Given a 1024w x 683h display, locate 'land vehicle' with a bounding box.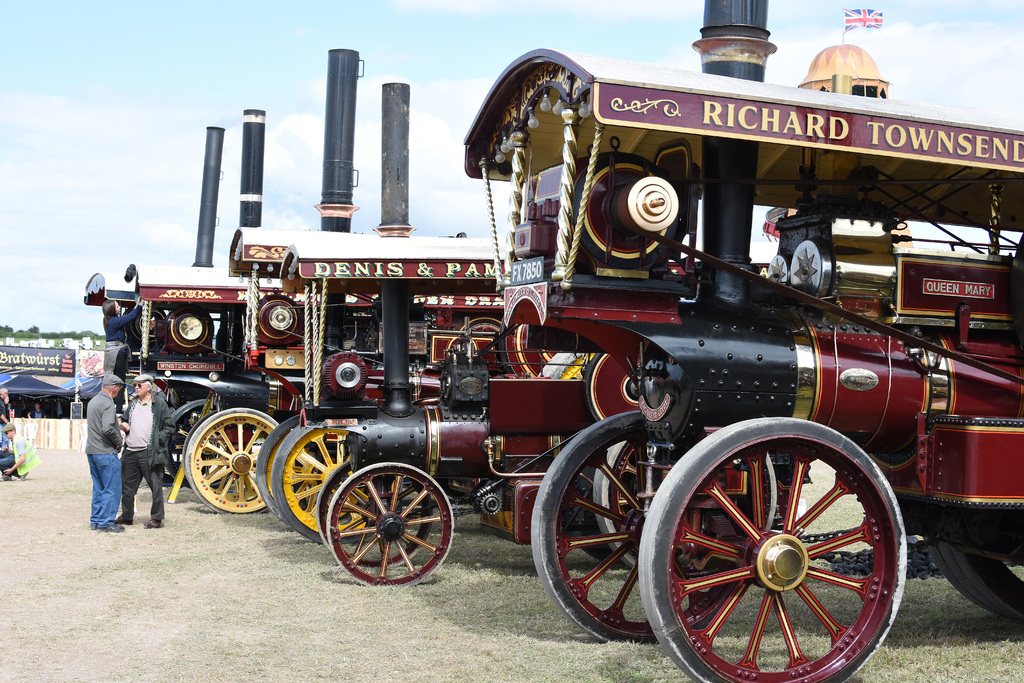
Located: detection(120, 110, 504, 514).
